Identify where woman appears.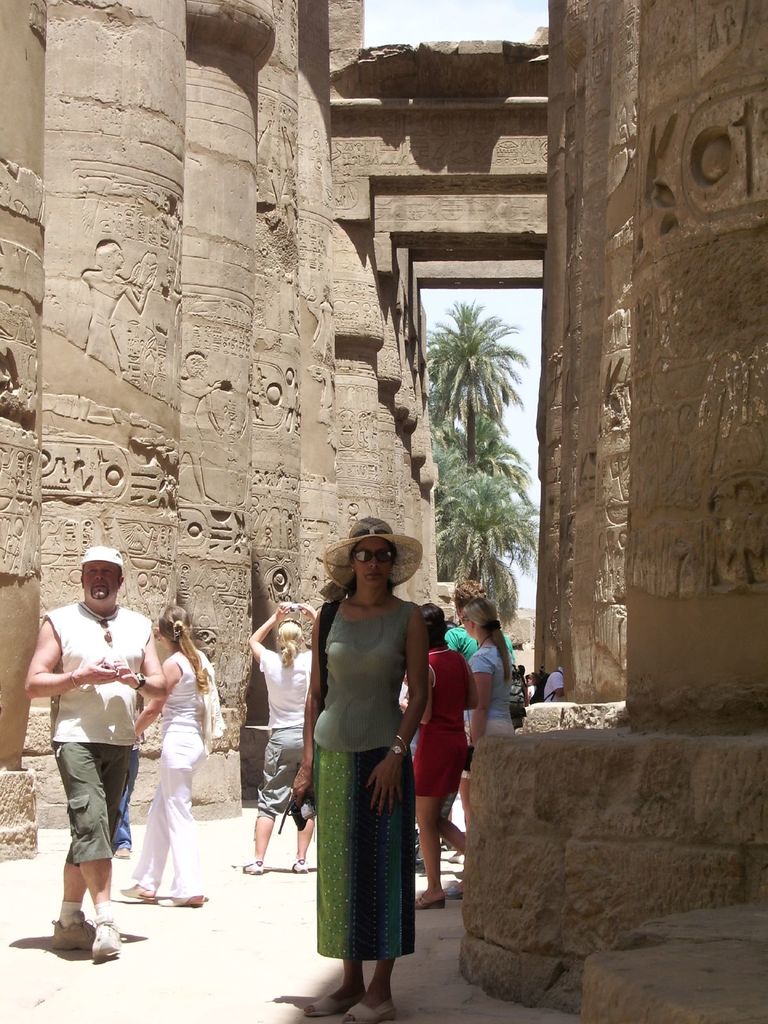
Appears at bbox(124, 598, 226, 916).
